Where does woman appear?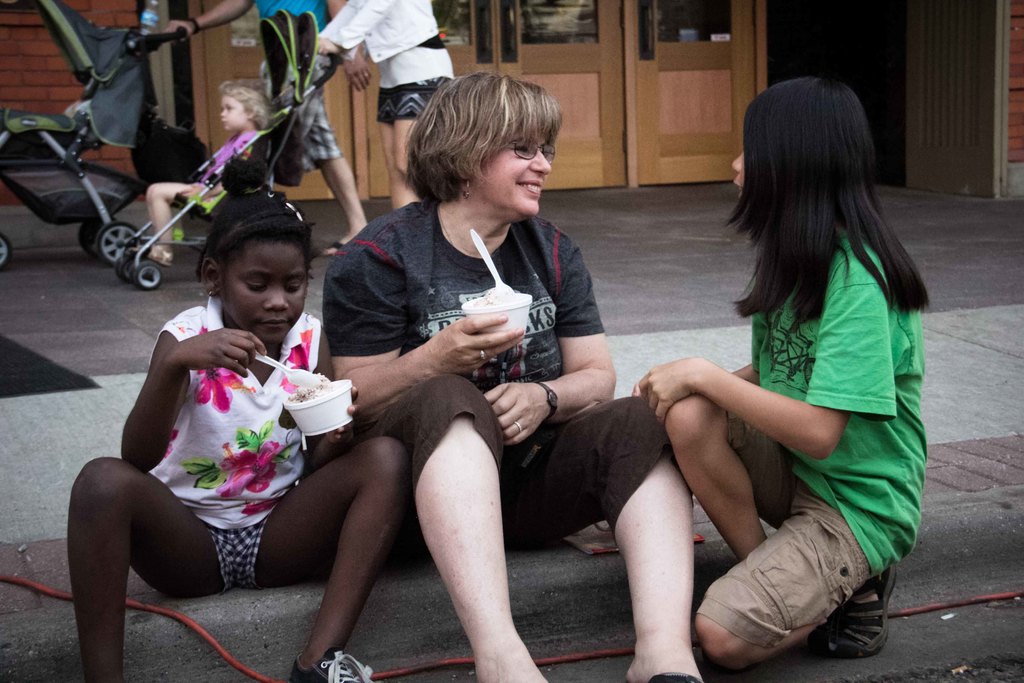
Appears at rect(316, 54, 735, 682).
